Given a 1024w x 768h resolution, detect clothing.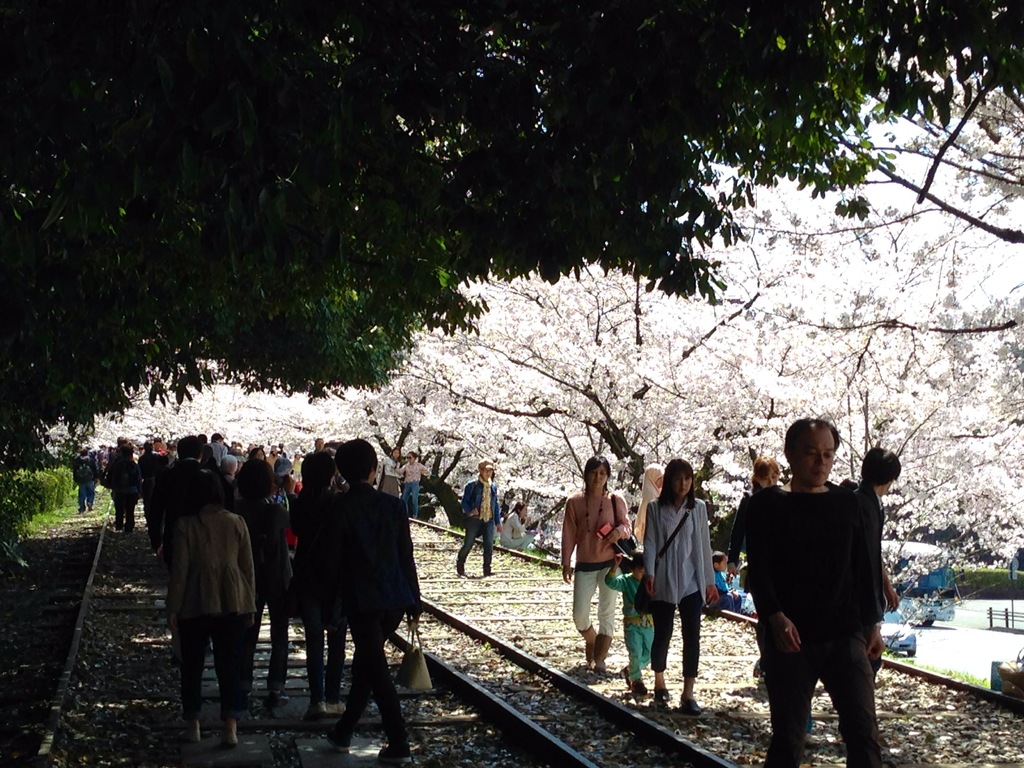
Rect(227, 497, 300, 688).
